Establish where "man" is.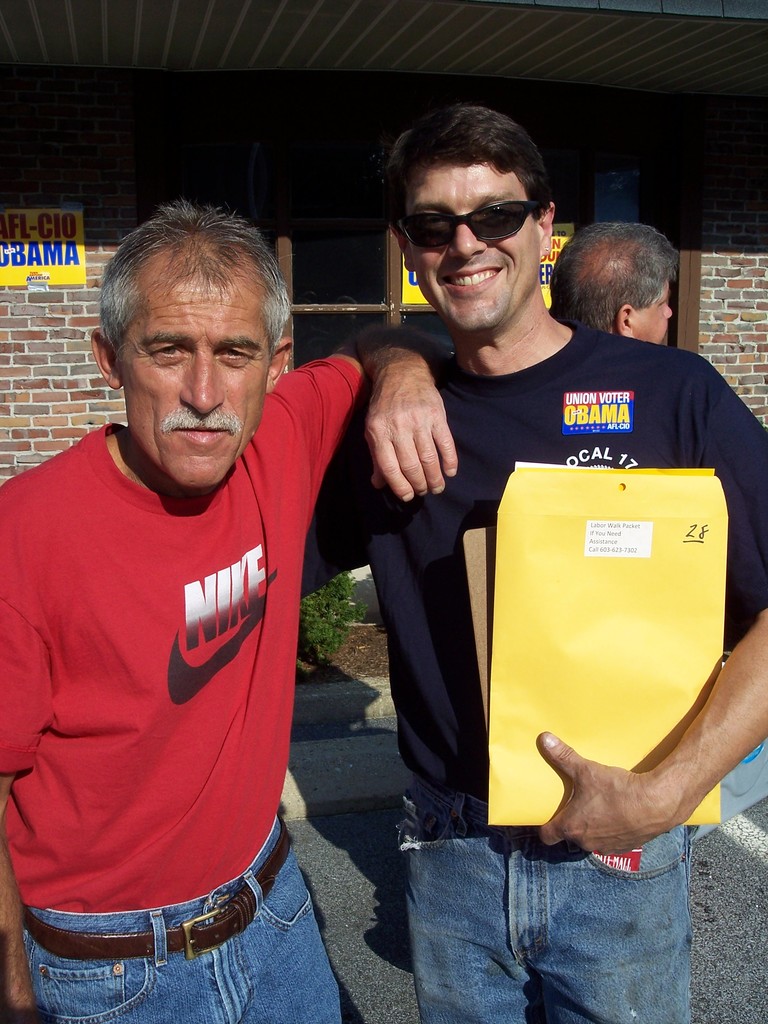
Established at <region>548, 221, 687, 346</region>.
